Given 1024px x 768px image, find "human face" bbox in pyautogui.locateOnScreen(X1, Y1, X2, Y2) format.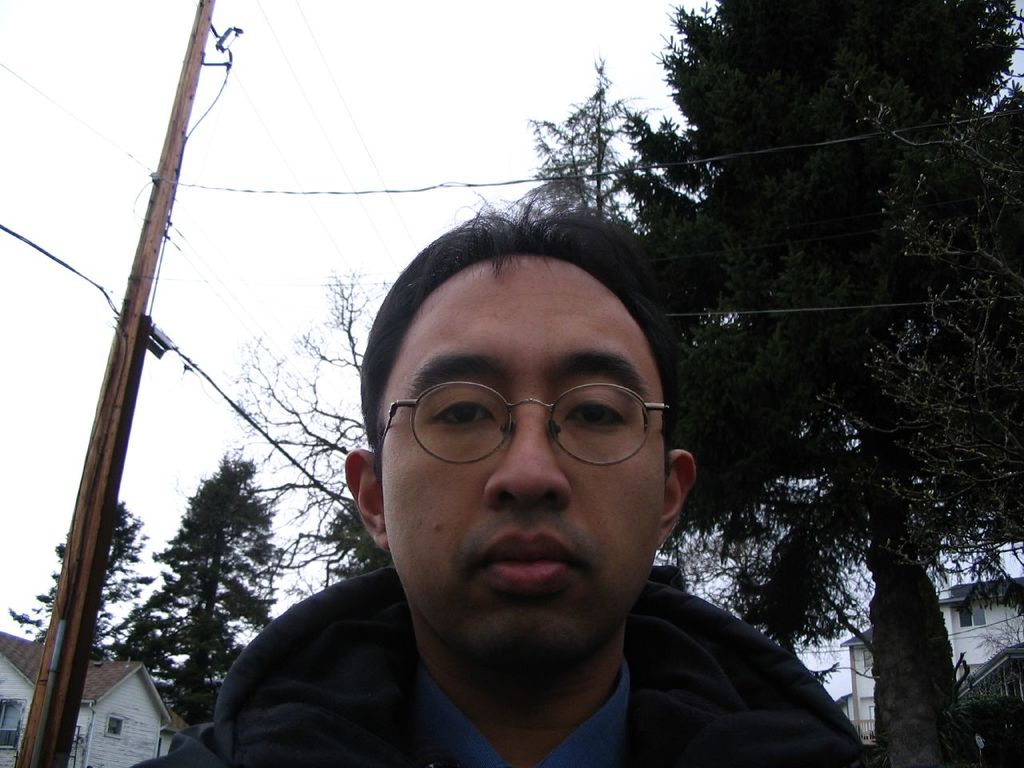
pyautogui.locateOnScreen(384, 274, 672, 669).
